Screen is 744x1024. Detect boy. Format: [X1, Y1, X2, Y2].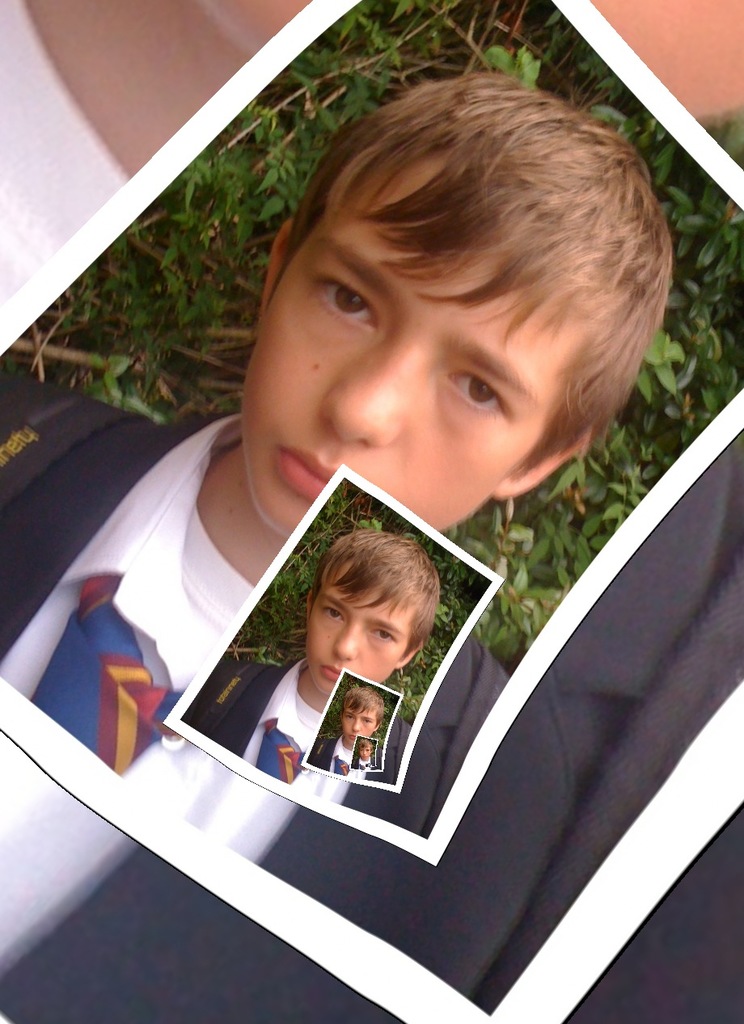
[183, 536, 452, 832].
